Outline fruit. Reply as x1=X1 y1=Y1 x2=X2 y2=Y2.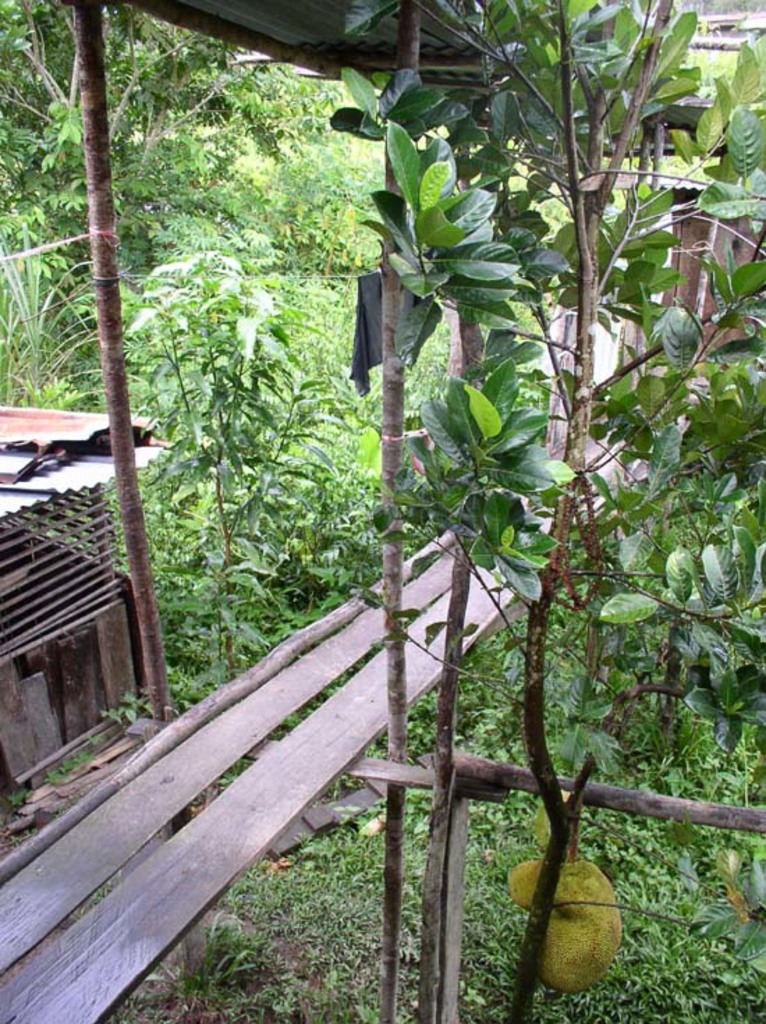
x1=503 y1=858 x2=627 y2=1000.
